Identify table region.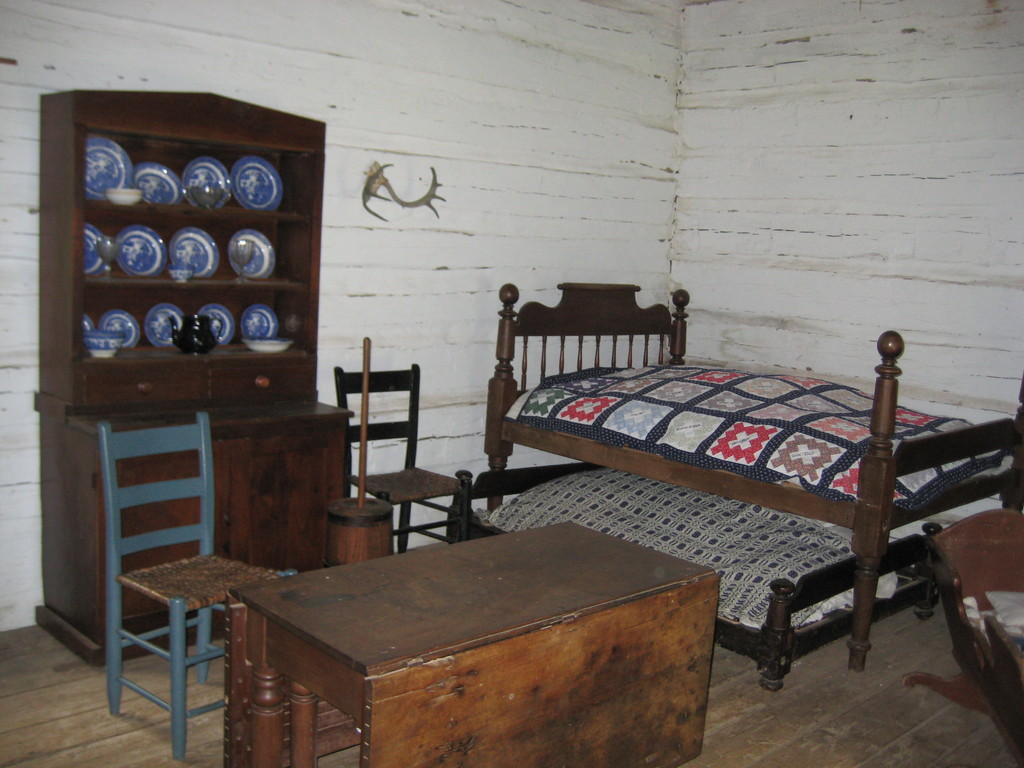
Region: left=224, top=524, right=719, bottom=767.
